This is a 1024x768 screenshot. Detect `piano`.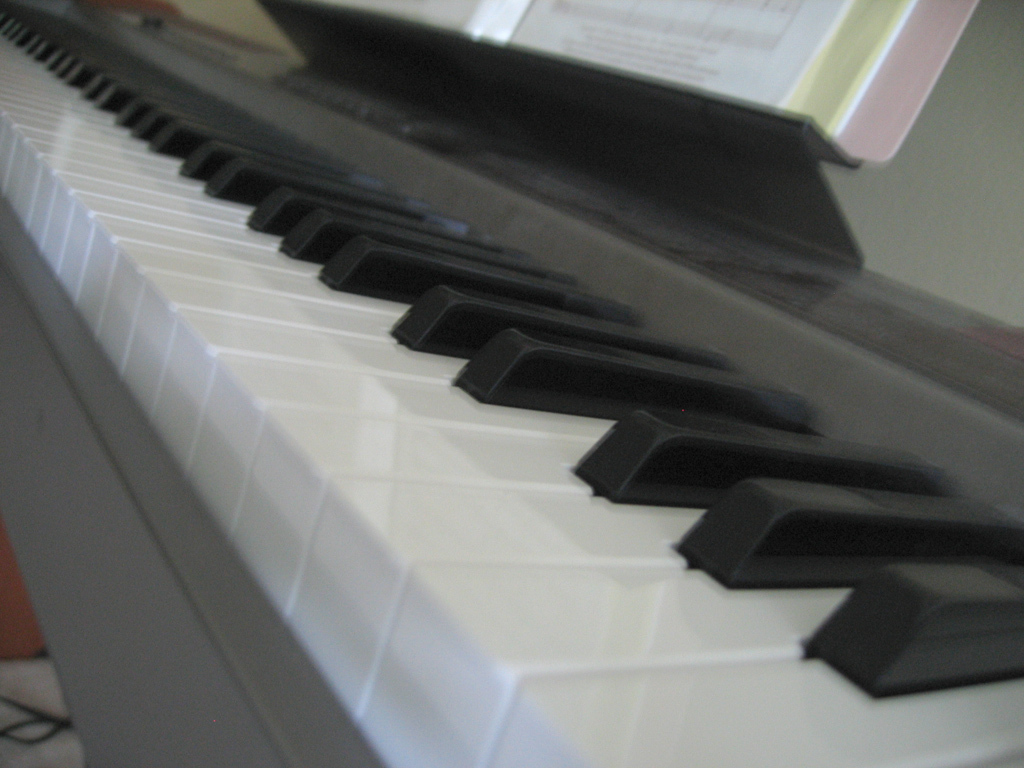
locate(0, 0, 1023, 767).
